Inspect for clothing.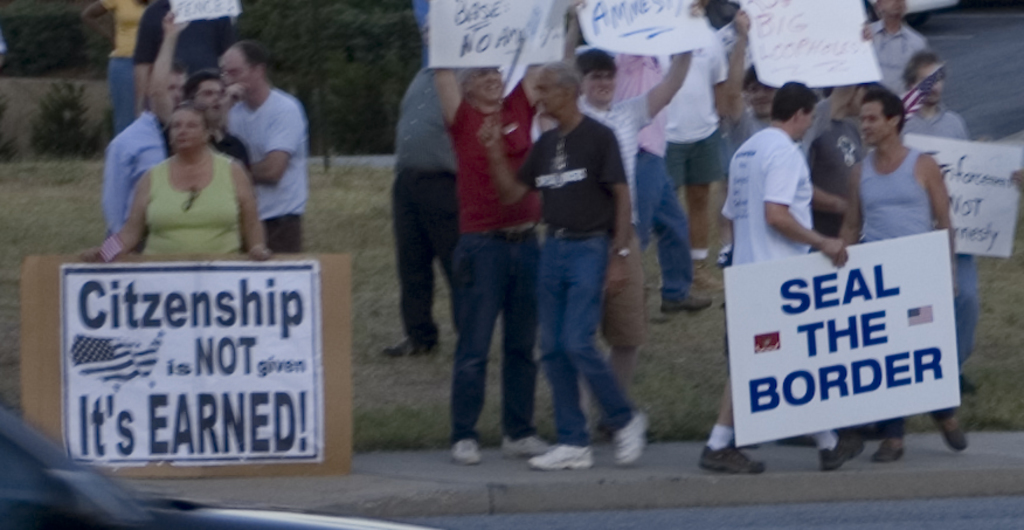
Inspection: locate(830, 117, 956, 249).
